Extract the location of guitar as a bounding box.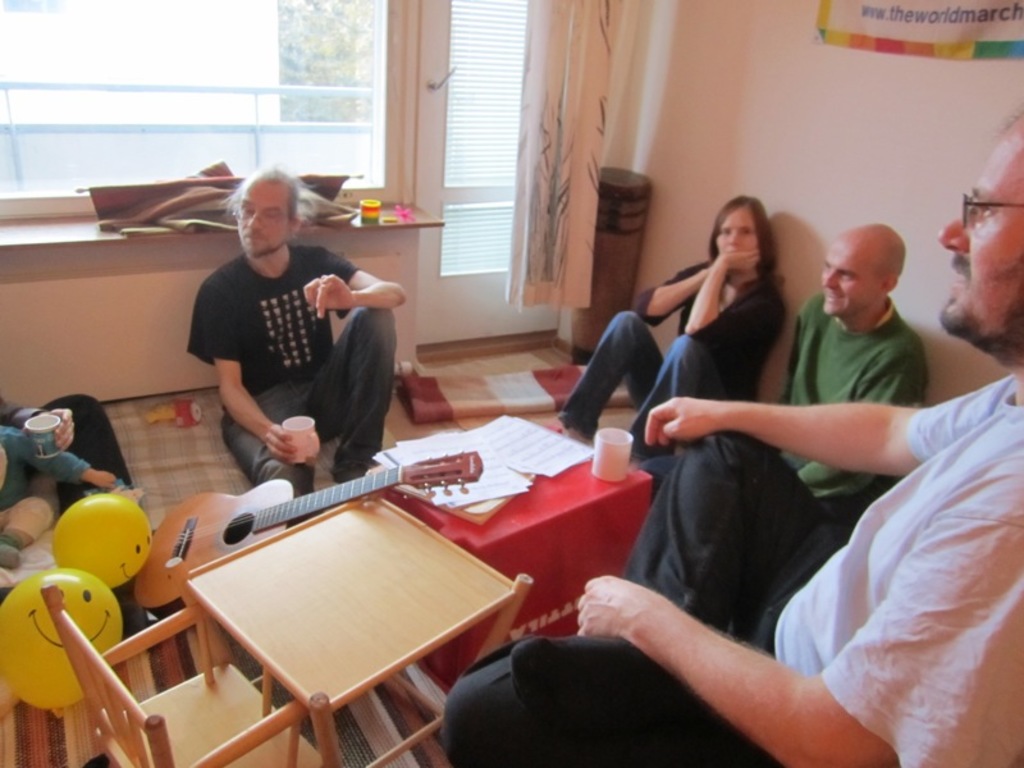
left=136, top=449, right=483, bottom=609.
